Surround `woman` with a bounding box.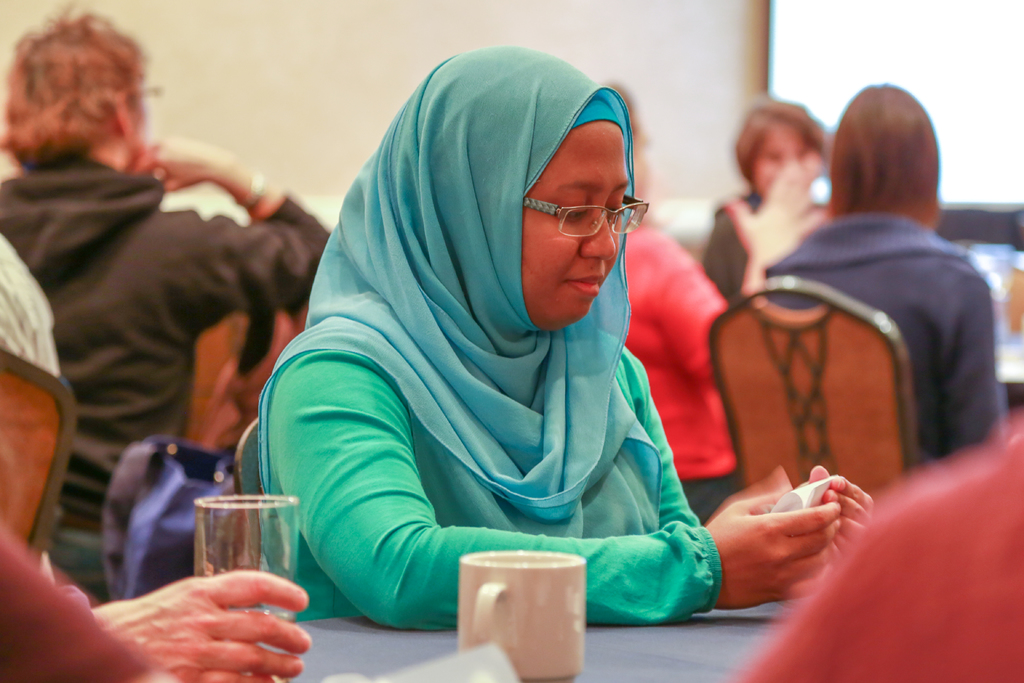
225 56 787 637.
